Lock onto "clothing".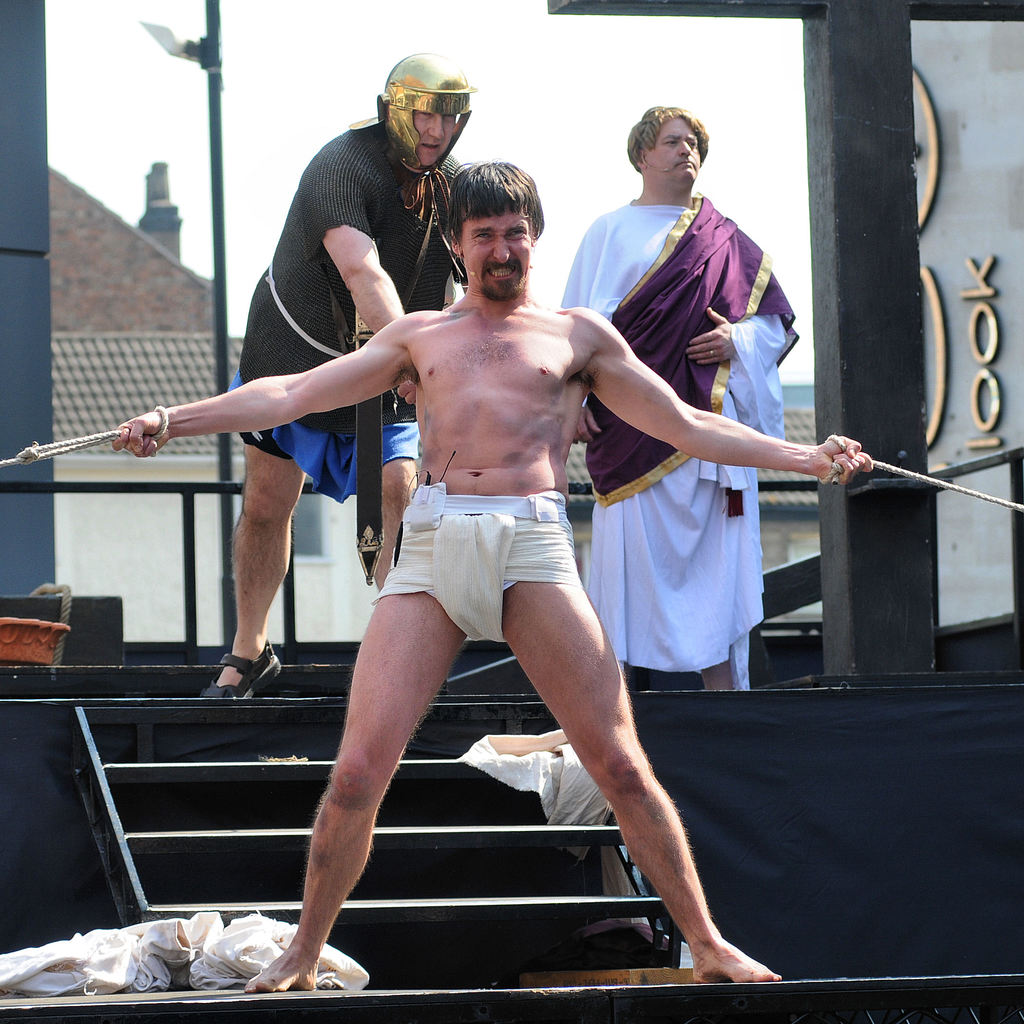
Locked: rect(397, 483, 580, 649).
